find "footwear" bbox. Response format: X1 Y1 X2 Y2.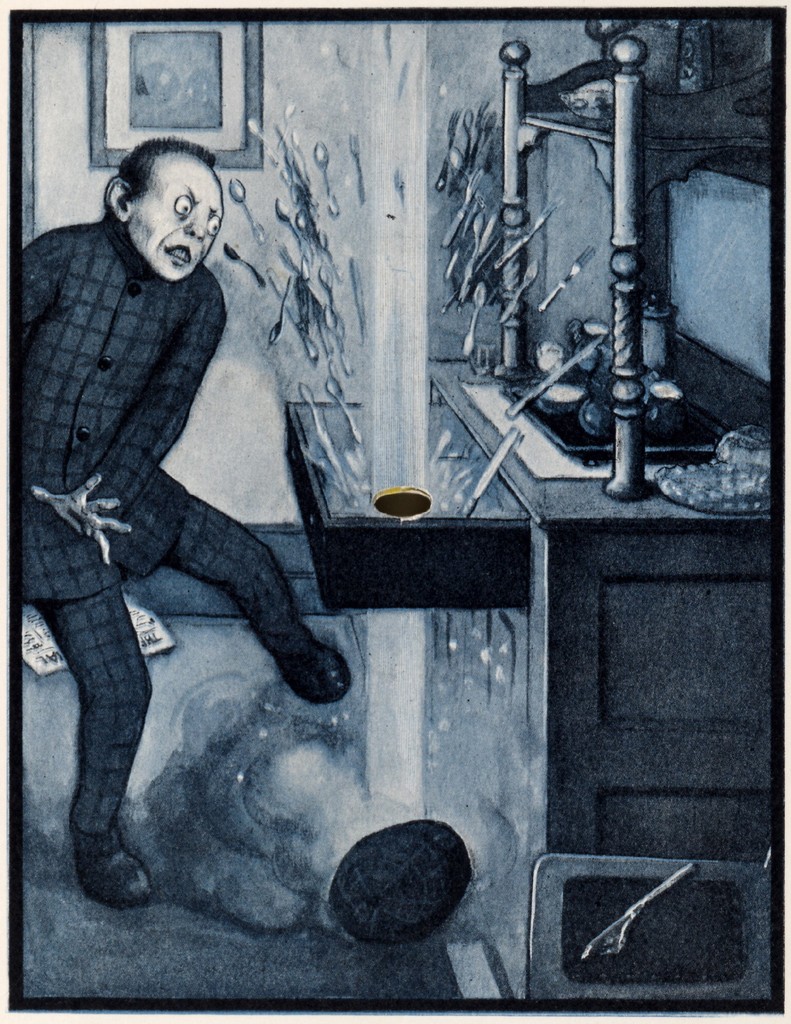
277 637 357 705.
